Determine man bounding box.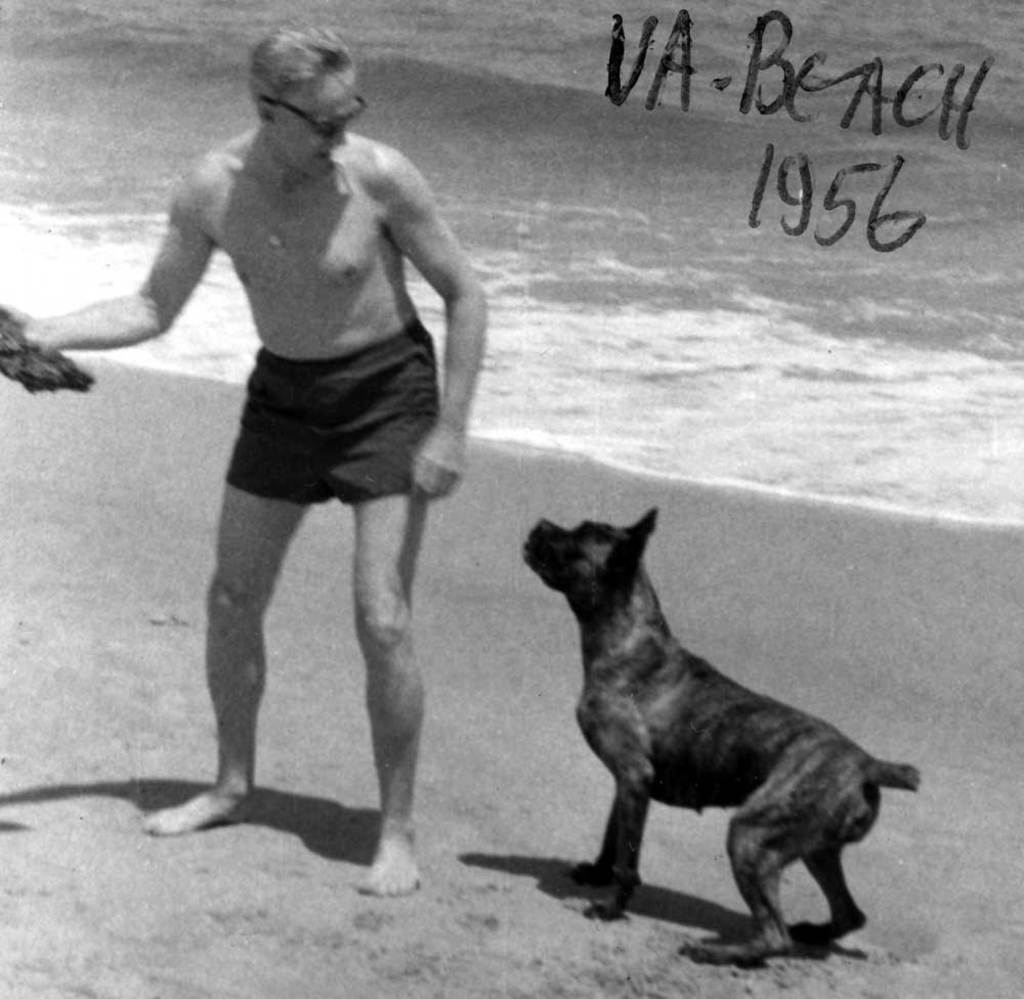
Determined: l=43, t=24, r=510, b=868.
